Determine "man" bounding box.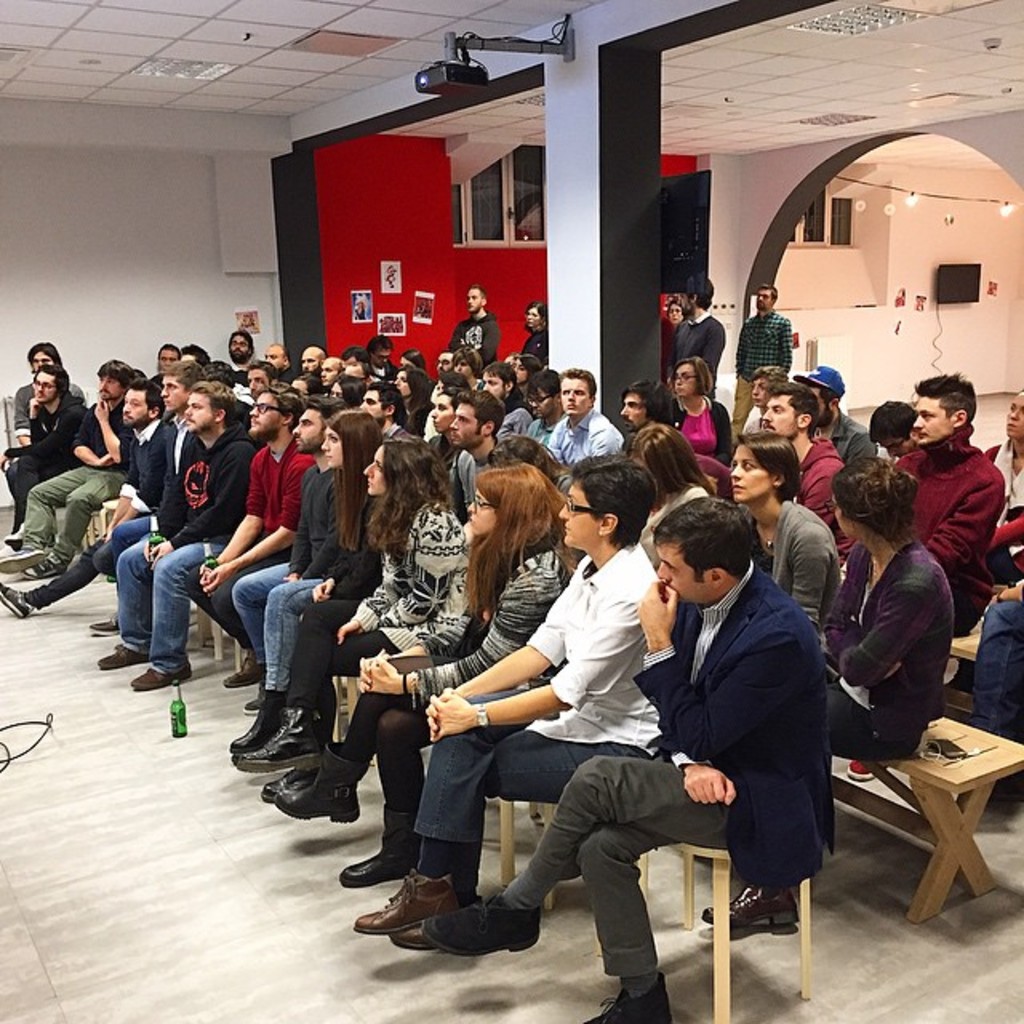
Determined: BBox(152, 358, 206, 534).
